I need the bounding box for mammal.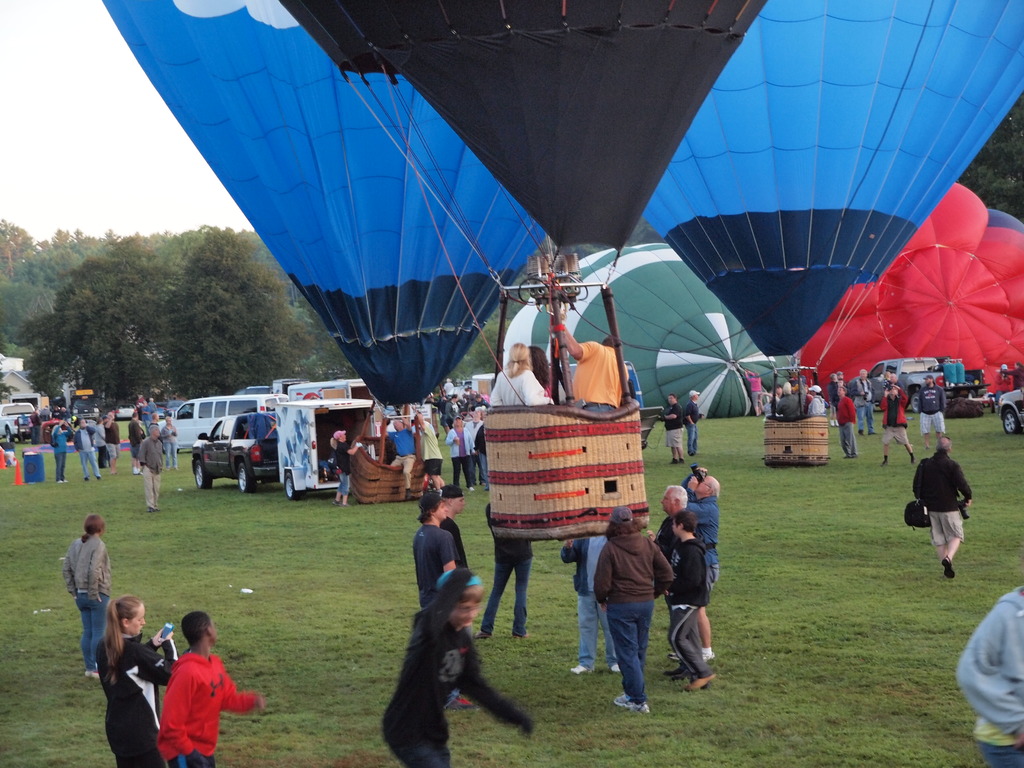
Here it is: left=72, top=417, right=103, bottom=479.
